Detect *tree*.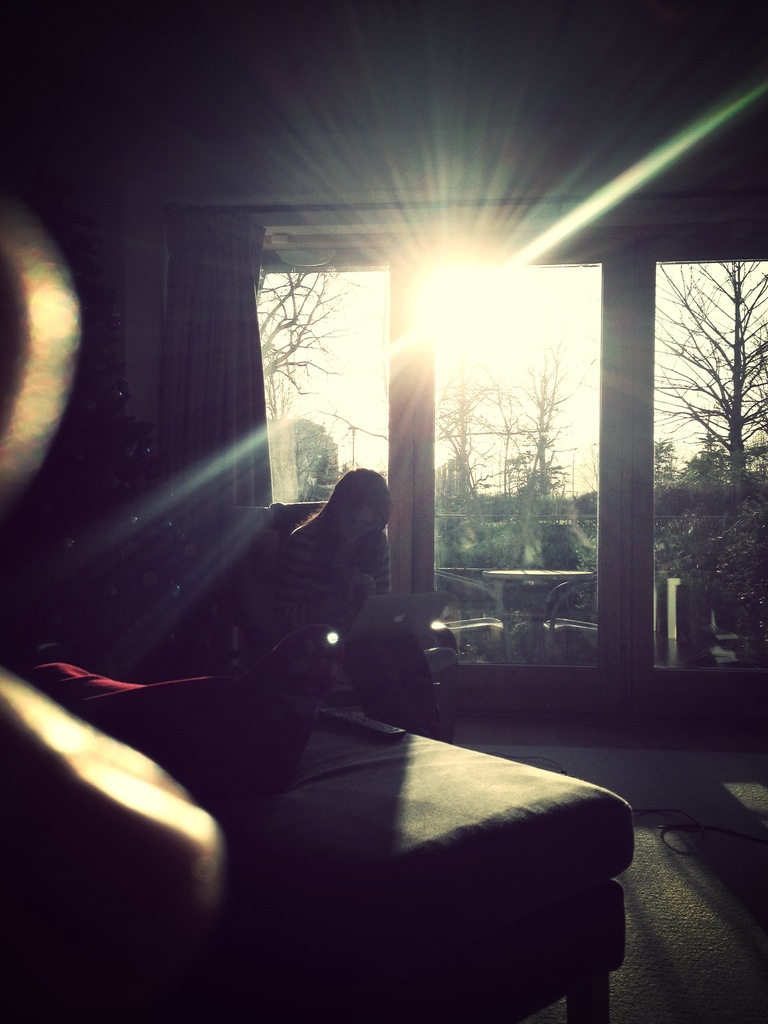
Detected at (509,319,605,568).
